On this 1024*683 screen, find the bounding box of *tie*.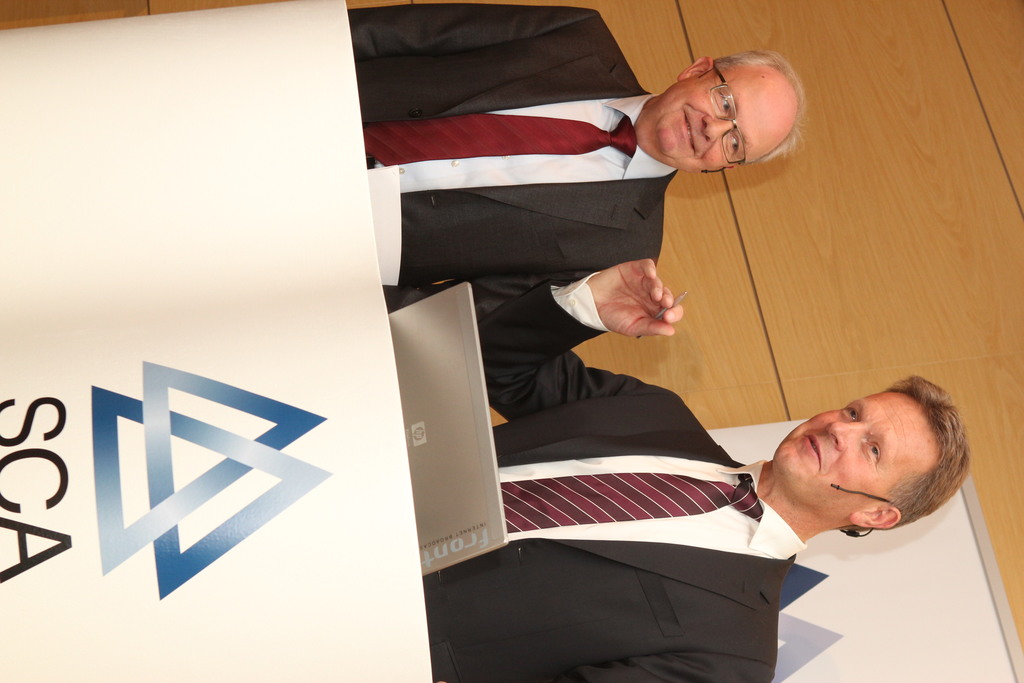
Bounding box: {"left": 362, "top": 113, "right": 632, "bottom": 169}.
